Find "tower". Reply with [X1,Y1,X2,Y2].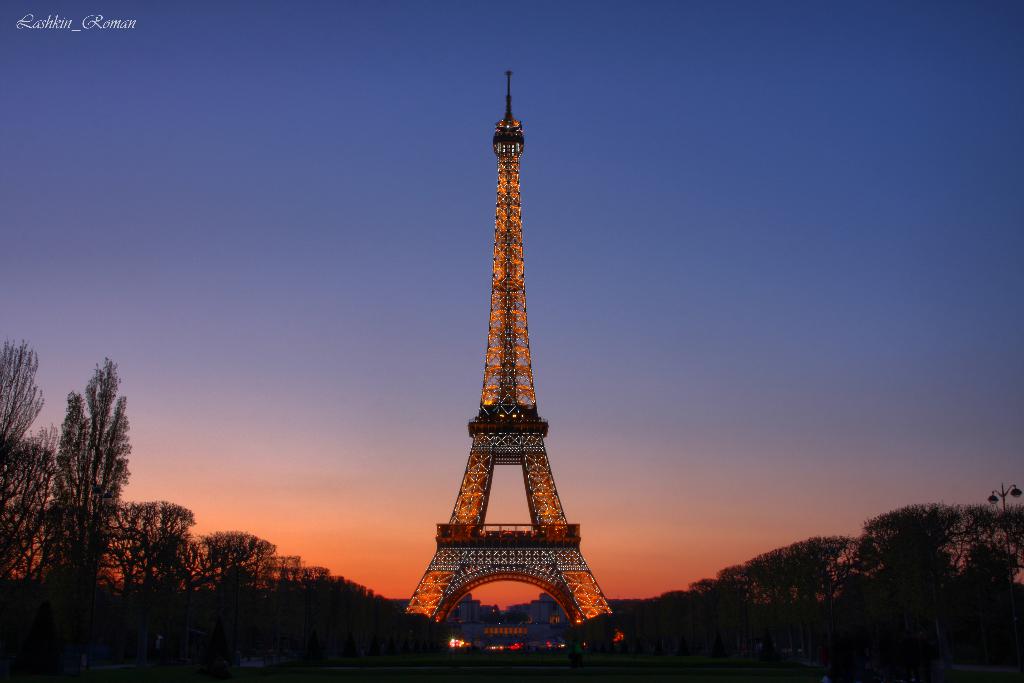
[396,54,612,646].
